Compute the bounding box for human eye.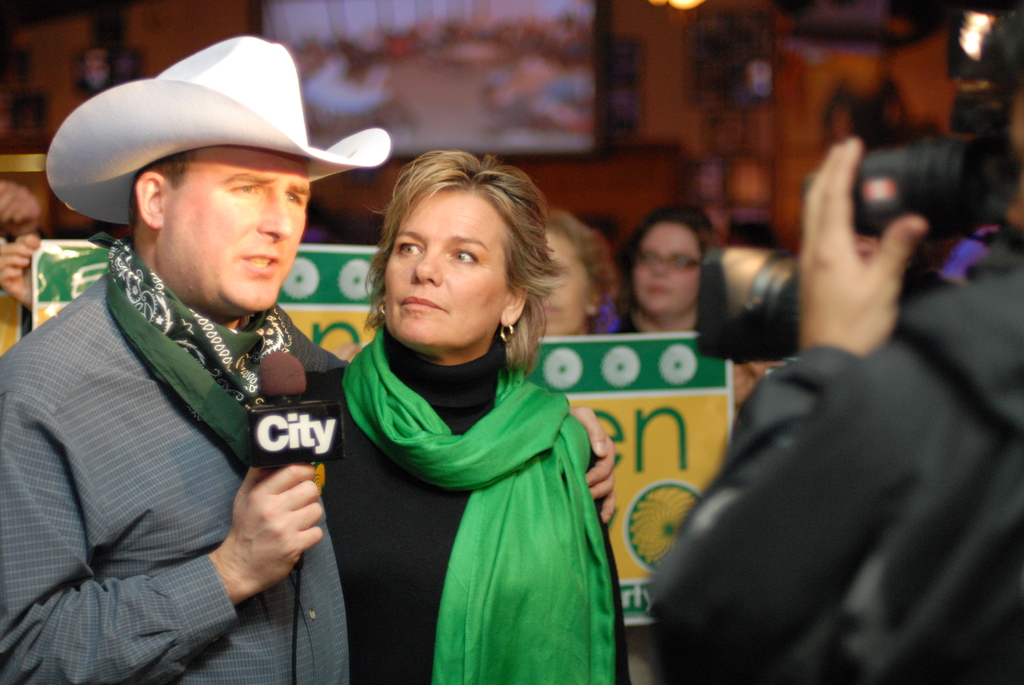
pyautogui.locateOnScreen(229, 177, 263, 201).
